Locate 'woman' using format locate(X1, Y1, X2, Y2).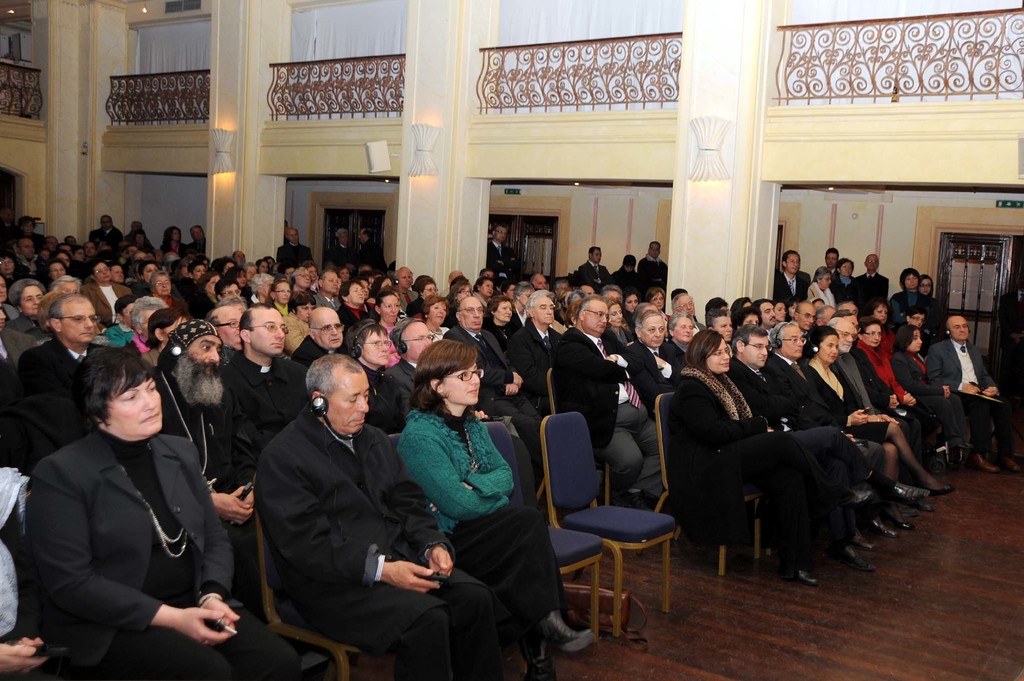
locate(334, 280, 372, 328).
